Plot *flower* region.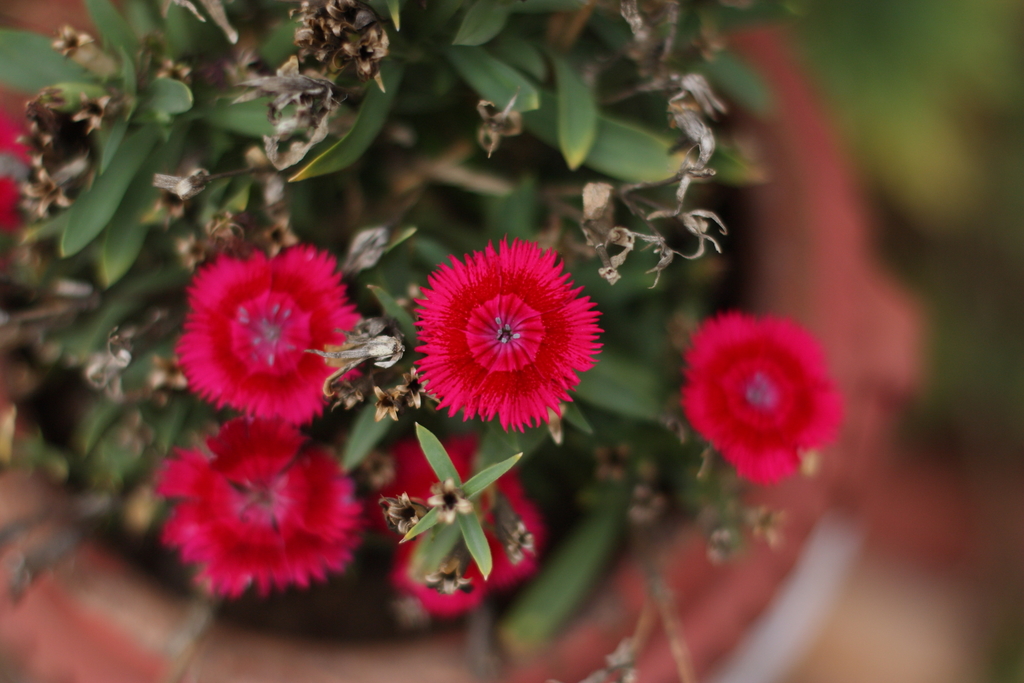
Plotted at <bbox>346, 223, 384, 273</bbox>.
